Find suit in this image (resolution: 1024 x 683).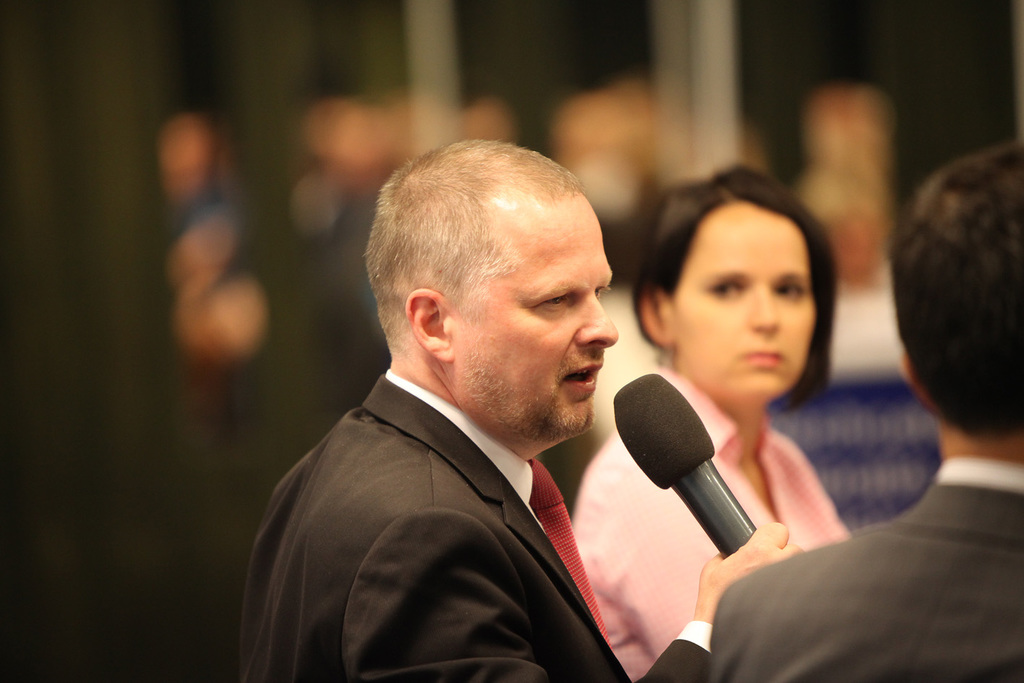
box=[236, 372, 715, 682].
